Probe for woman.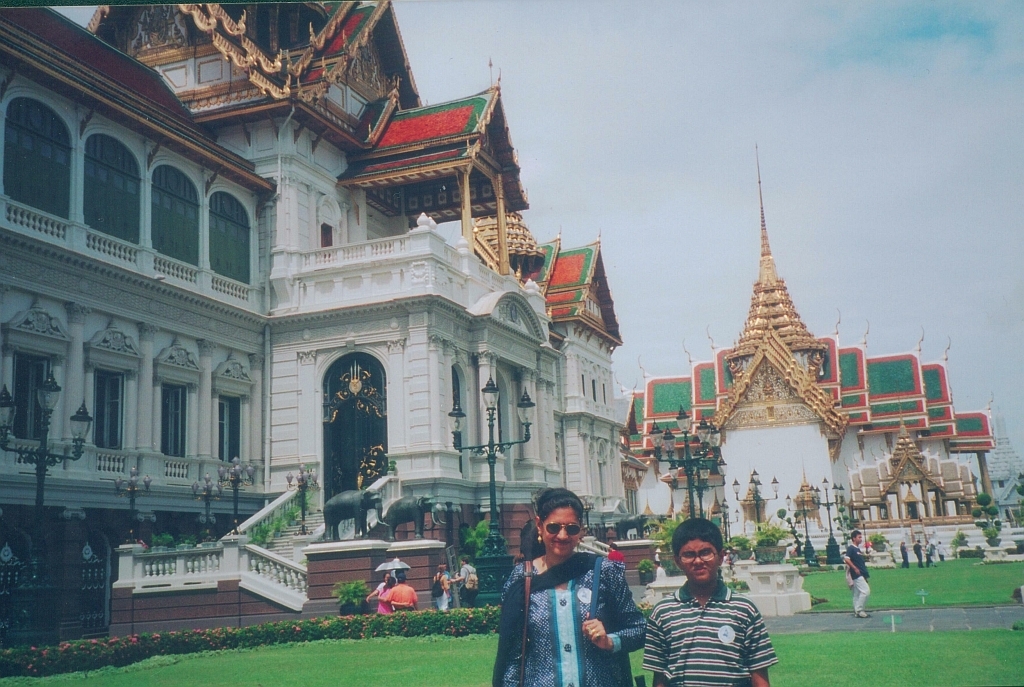
Probe result: {"x1": 491, "y1": 488, "x2": 646, "y2": 686}.
